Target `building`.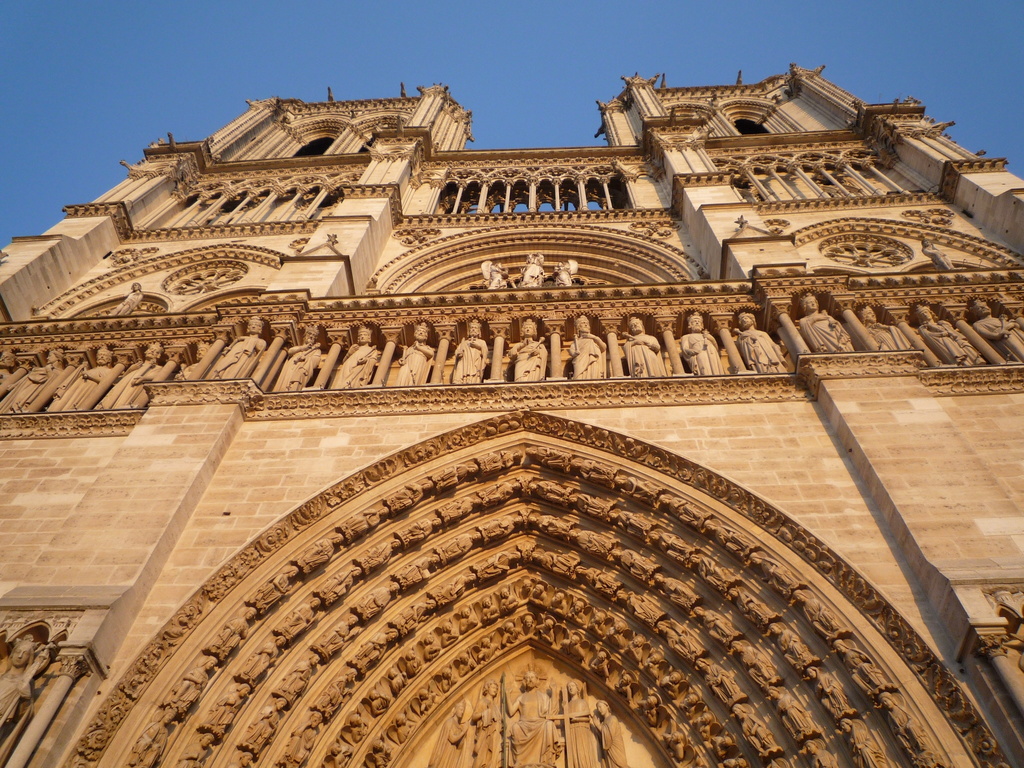
Target region: pyautogui.locateOnScreen(0, 63, 1023, 767).
